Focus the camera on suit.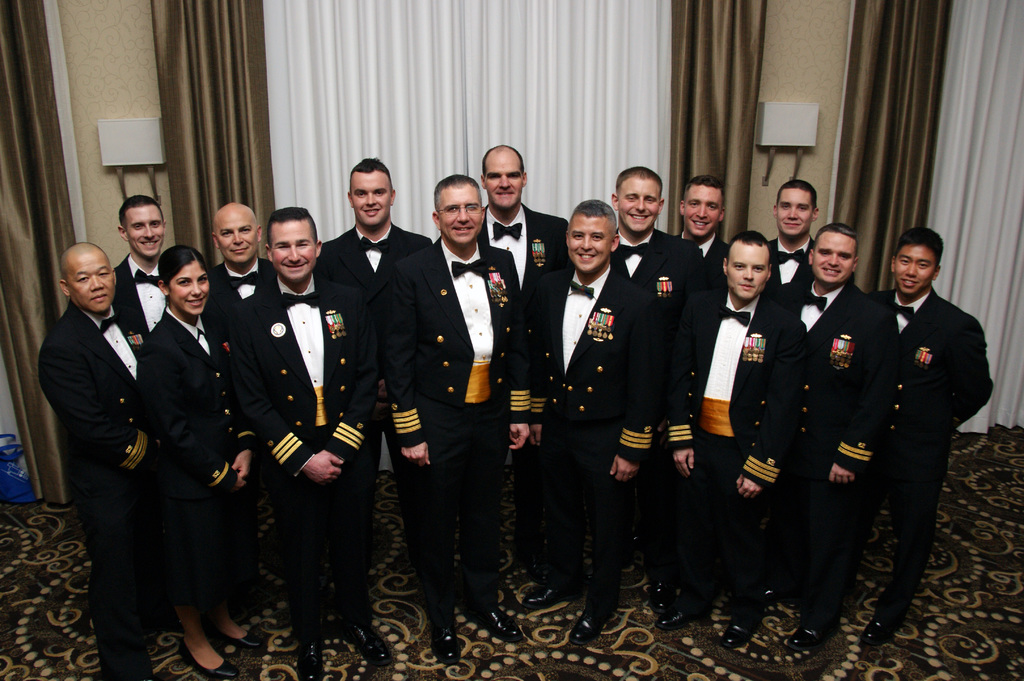
Focus region: box(675, 230, 731, 273).
